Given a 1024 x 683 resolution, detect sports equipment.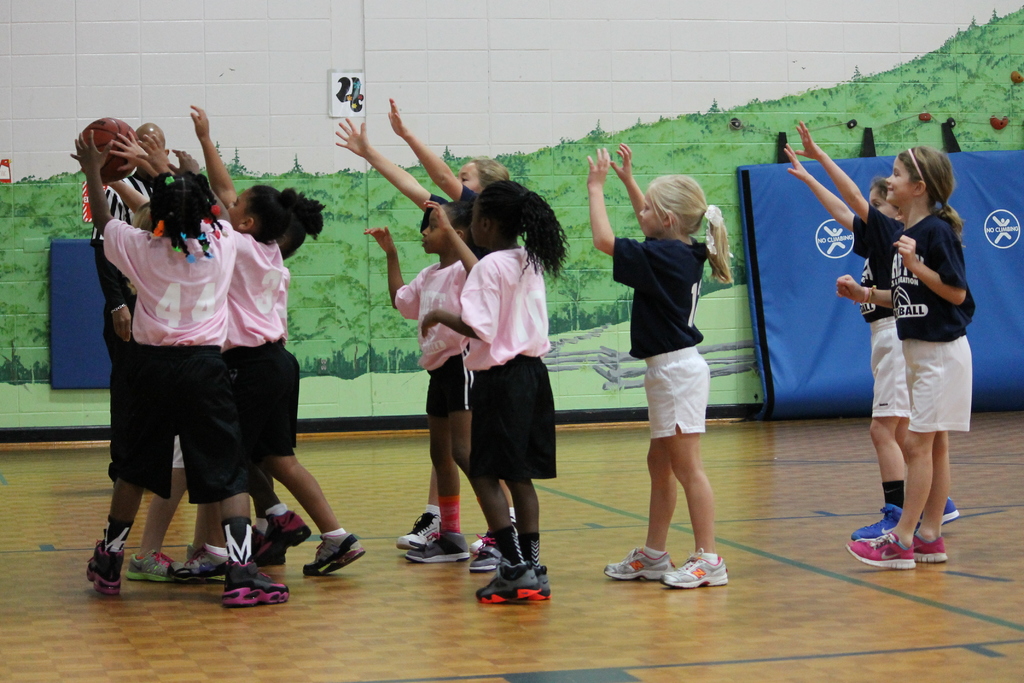
detection(458, 251, 556, 479).
